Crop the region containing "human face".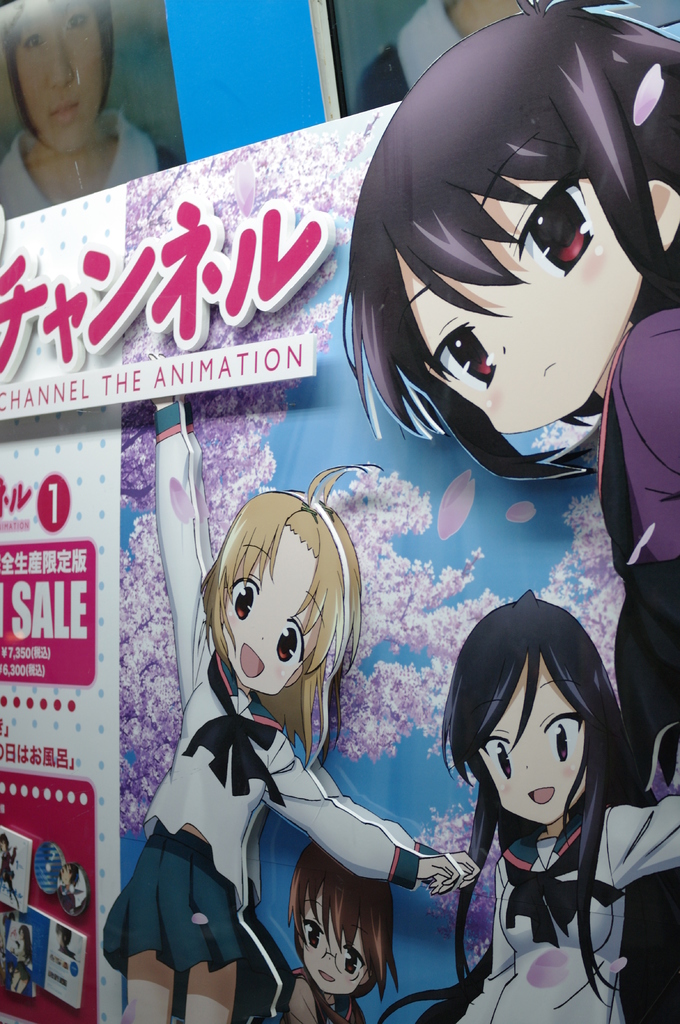
Crop region: l=13, t=0, r=107, b=155.
